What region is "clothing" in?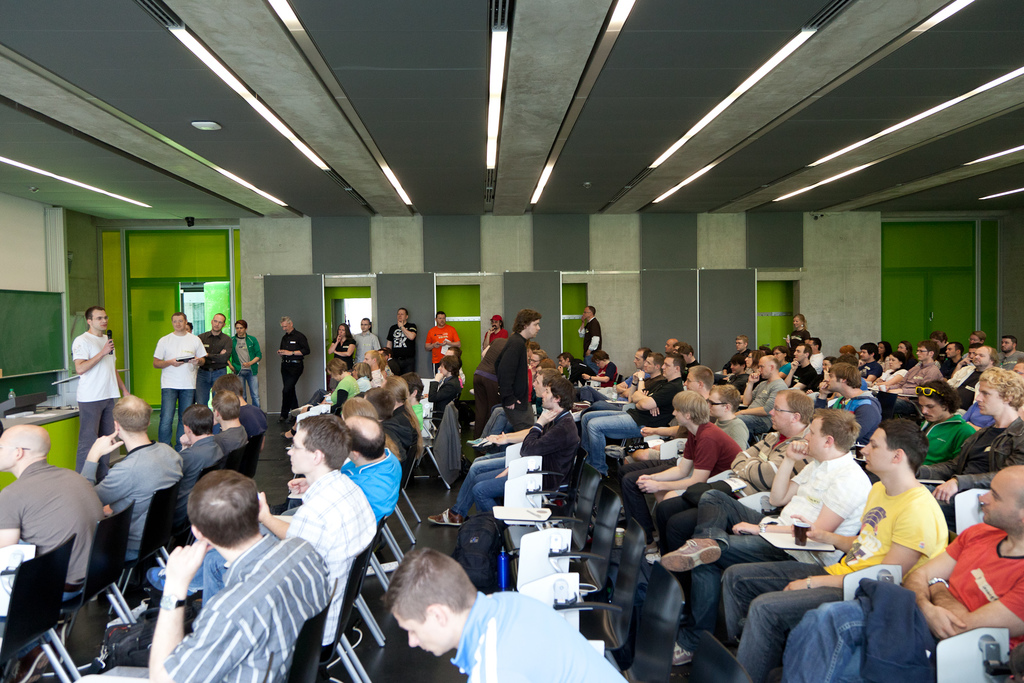
bbox=[435, 396, 548, 512].
